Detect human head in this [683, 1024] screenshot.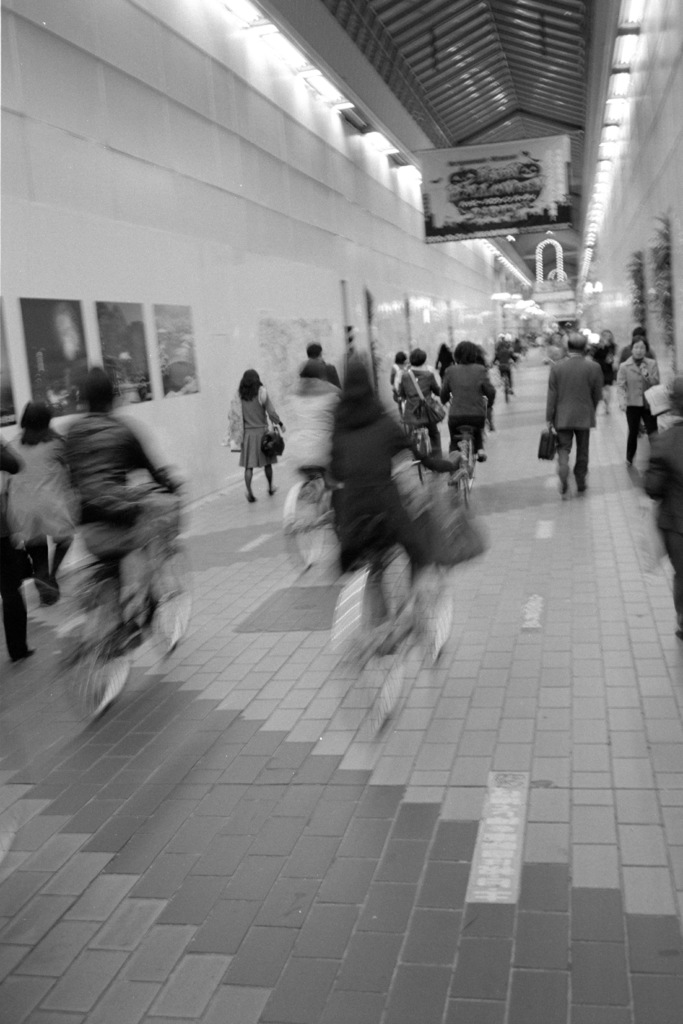
Detection: select_region(240, 366, 261, 391).
